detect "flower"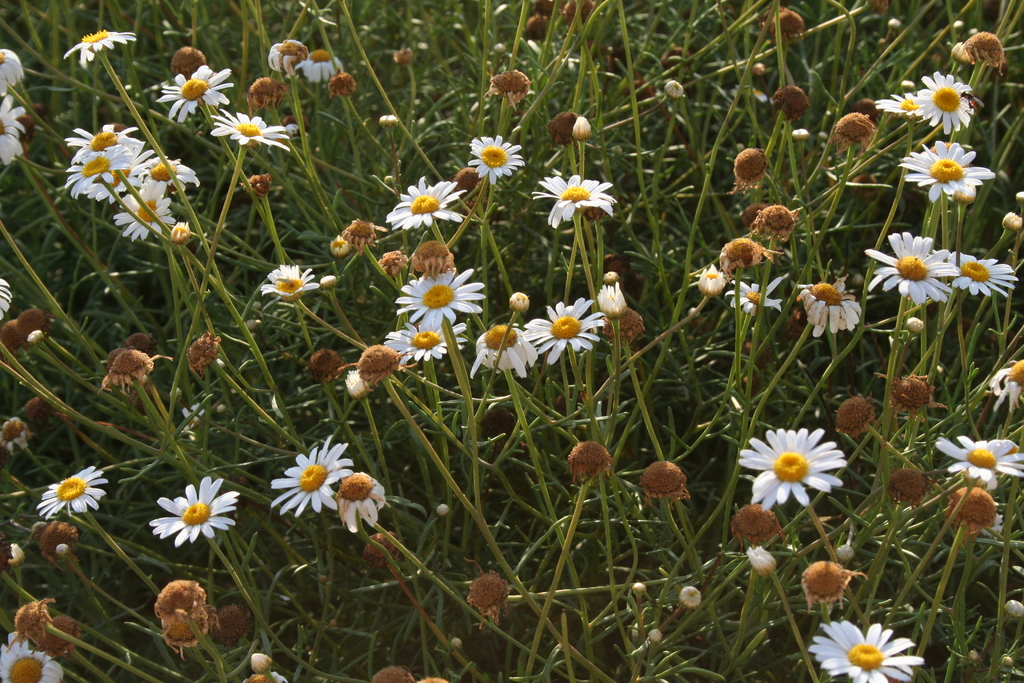
484 63 534 109
